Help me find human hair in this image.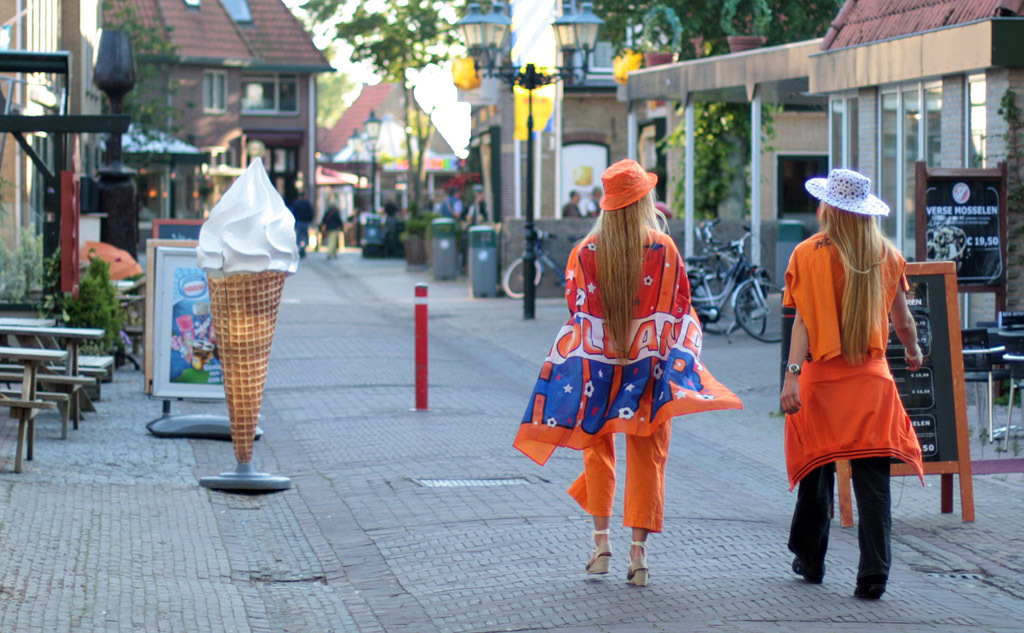
Found it: [811, 207, 907, 395].
